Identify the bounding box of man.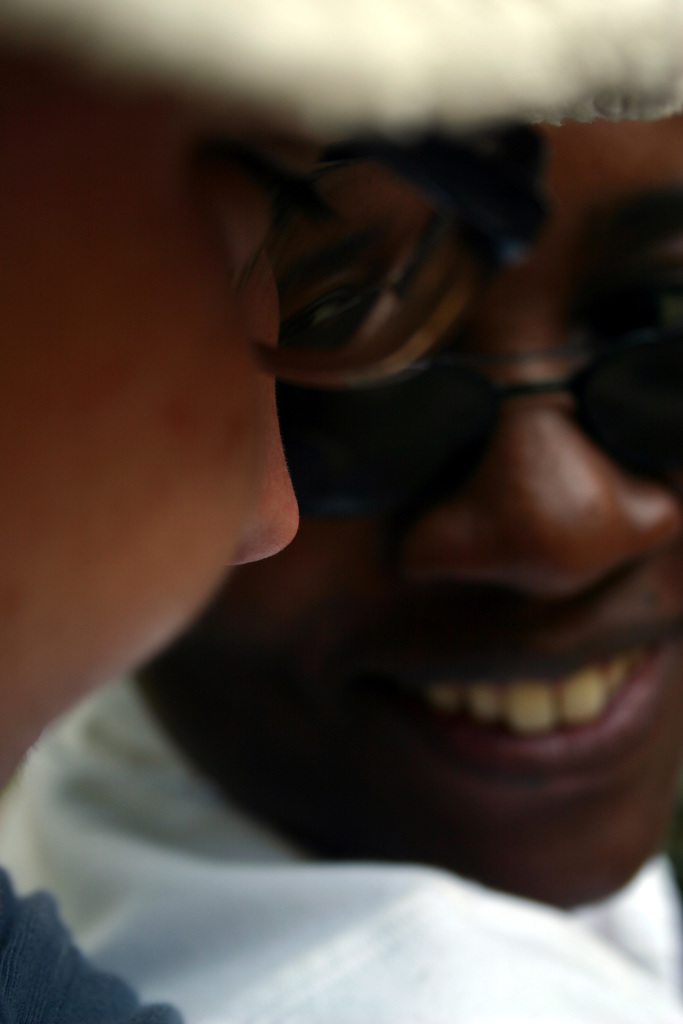
{"x1": 0, "y1": 25, "x2": 306, "y2": 1023}.
